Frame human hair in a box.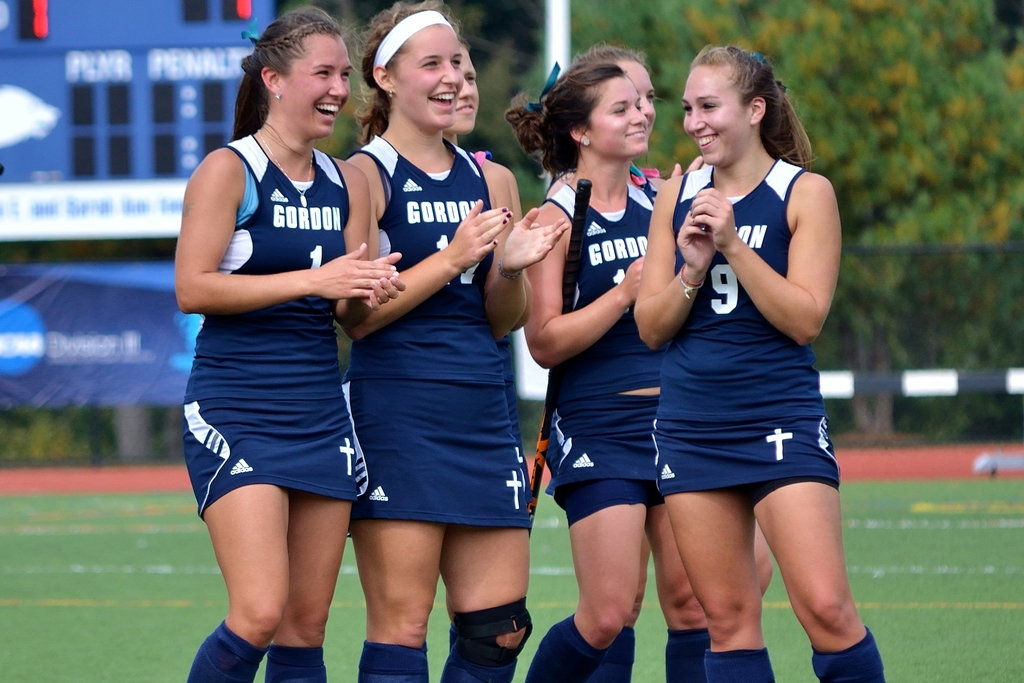
crop(502, 61, 628, 188).
